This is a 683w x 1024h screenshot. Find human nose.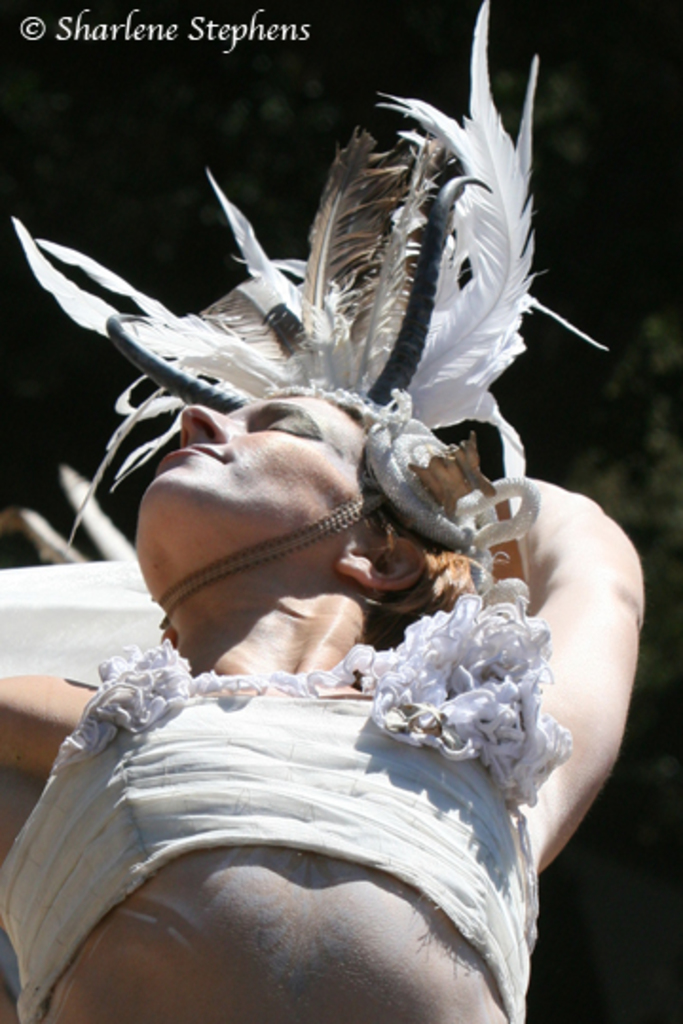
Bounding box: (178,404,235,449).
